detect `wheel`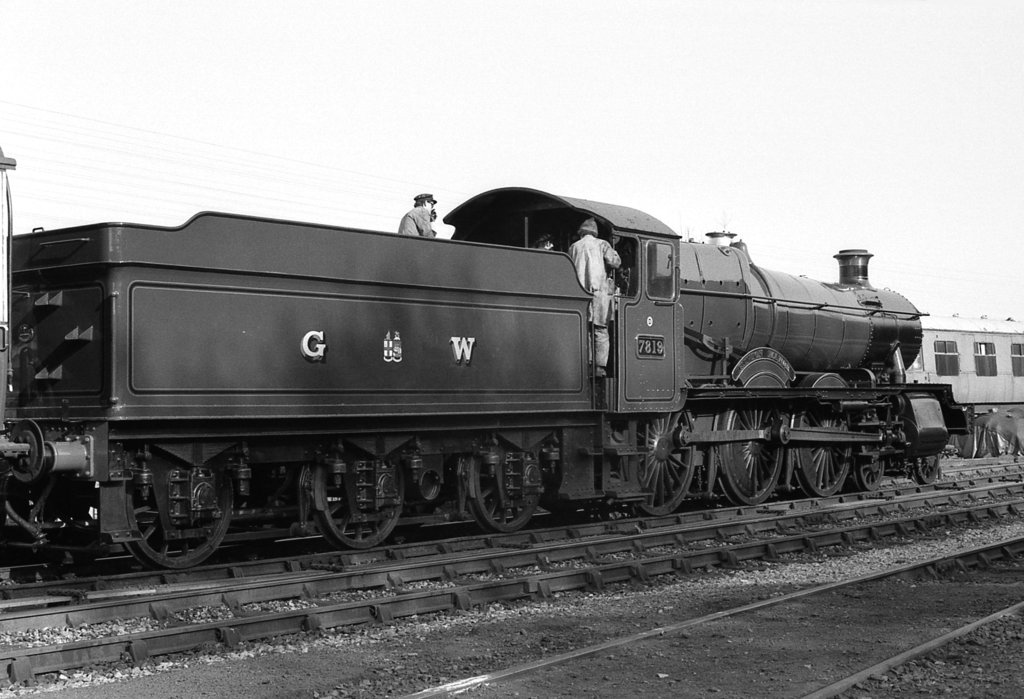
BBox(130, 474, 225, 559)
